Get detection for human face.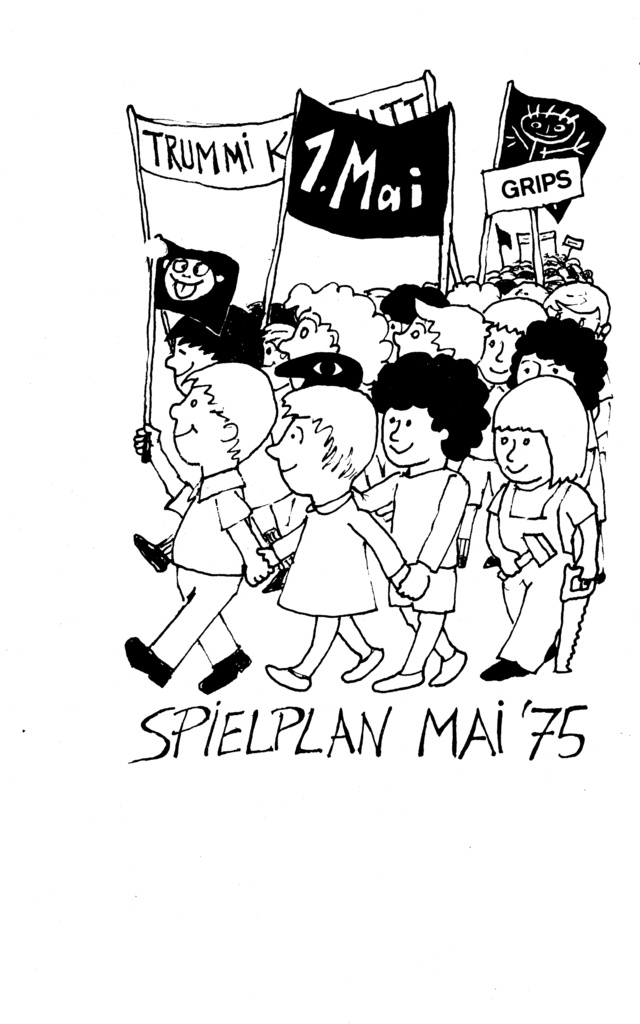
Detection: locate(164, 260, 218, 307).
